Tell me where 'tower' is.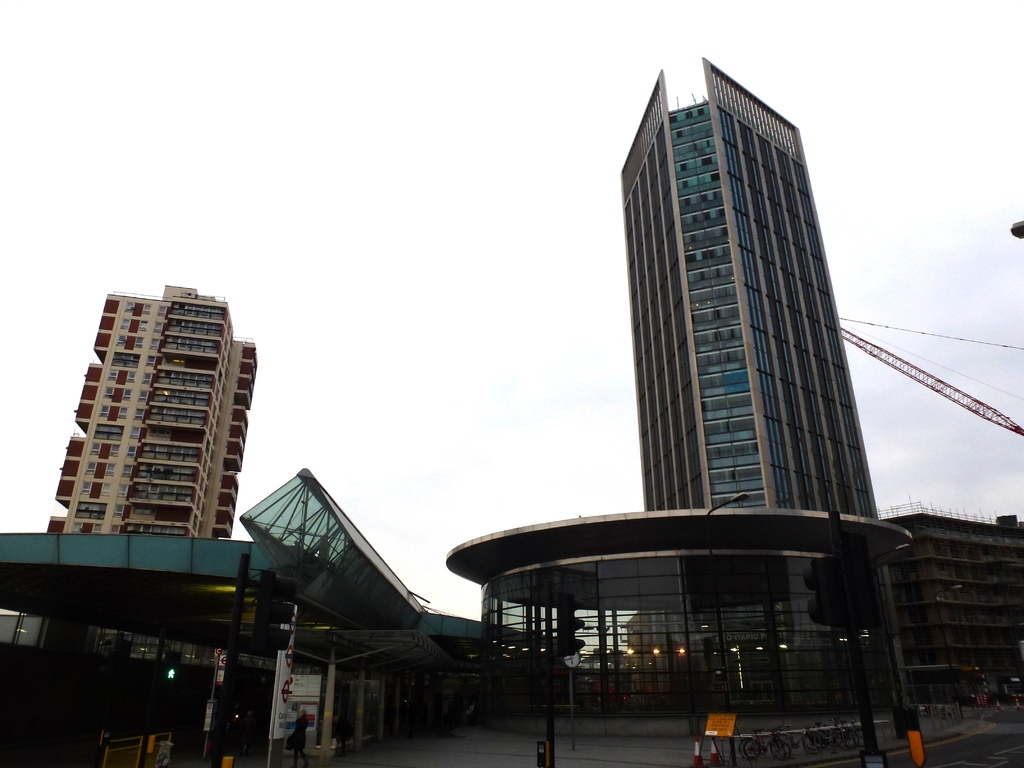
'tower' is at box(550, 95, 909, 576).
